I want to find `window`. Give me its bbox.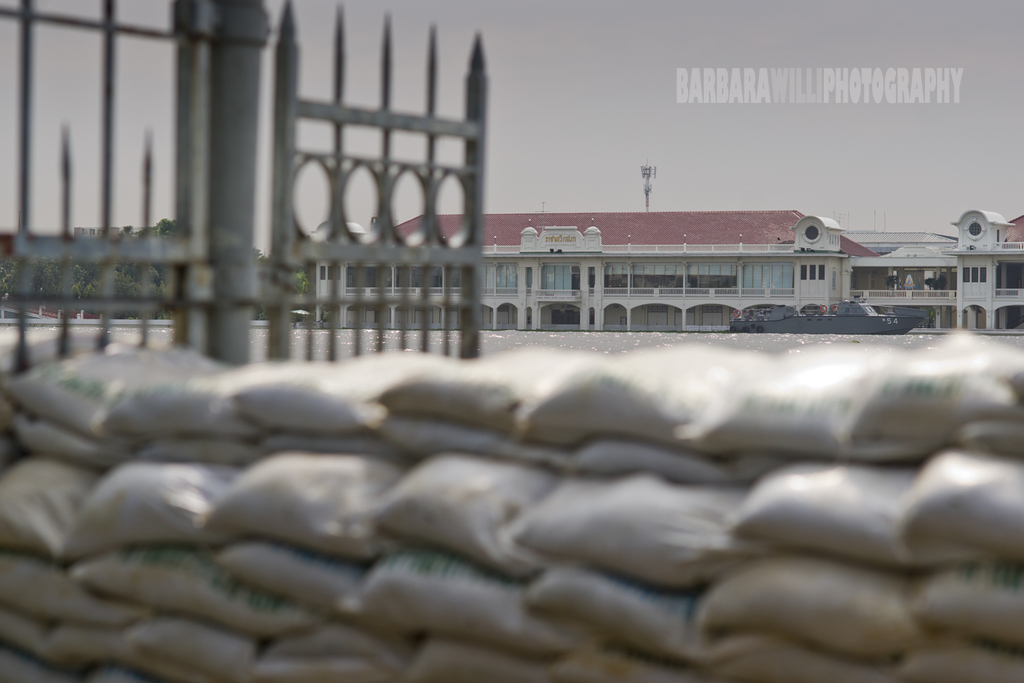
pyautogui.locateOnScreen(797, 260, 826, 299).
